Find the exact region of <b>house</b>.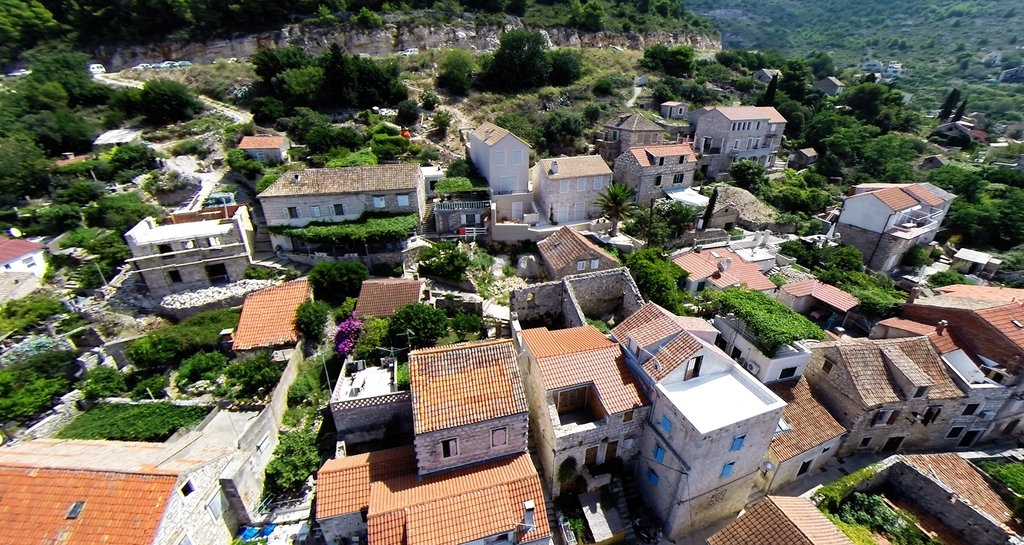
Exact region: 316/443/547/544.
